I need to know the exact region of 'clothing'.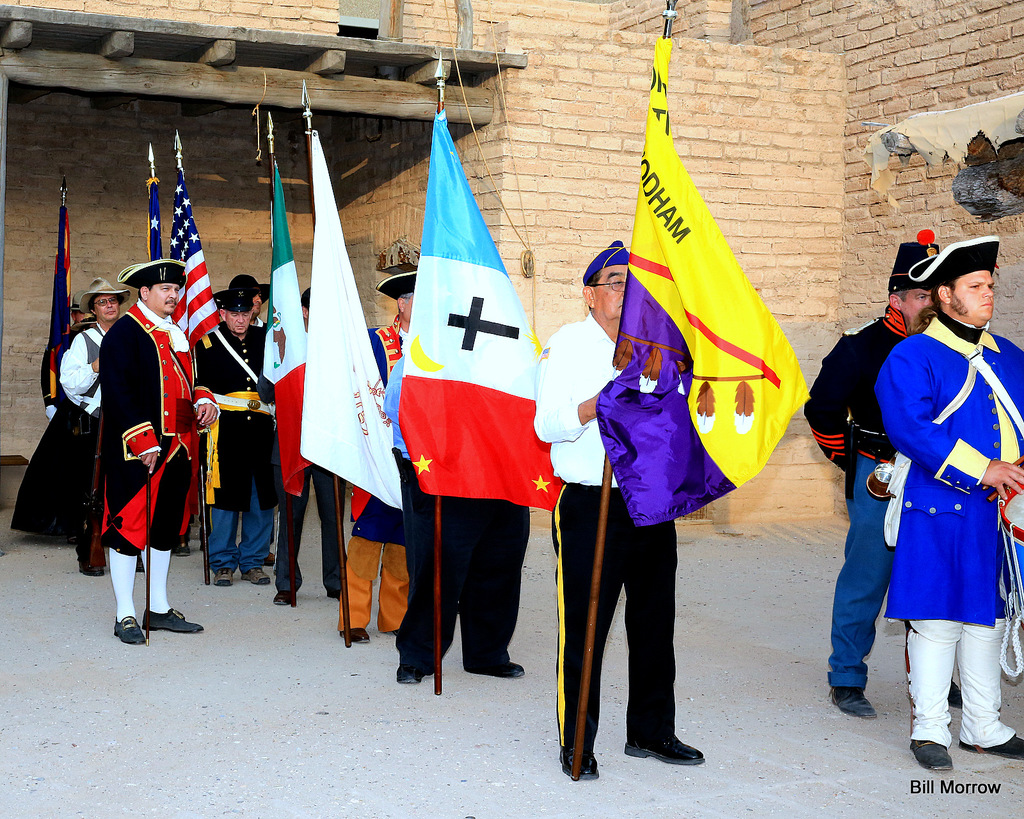
Region: [99,299,218,618].
